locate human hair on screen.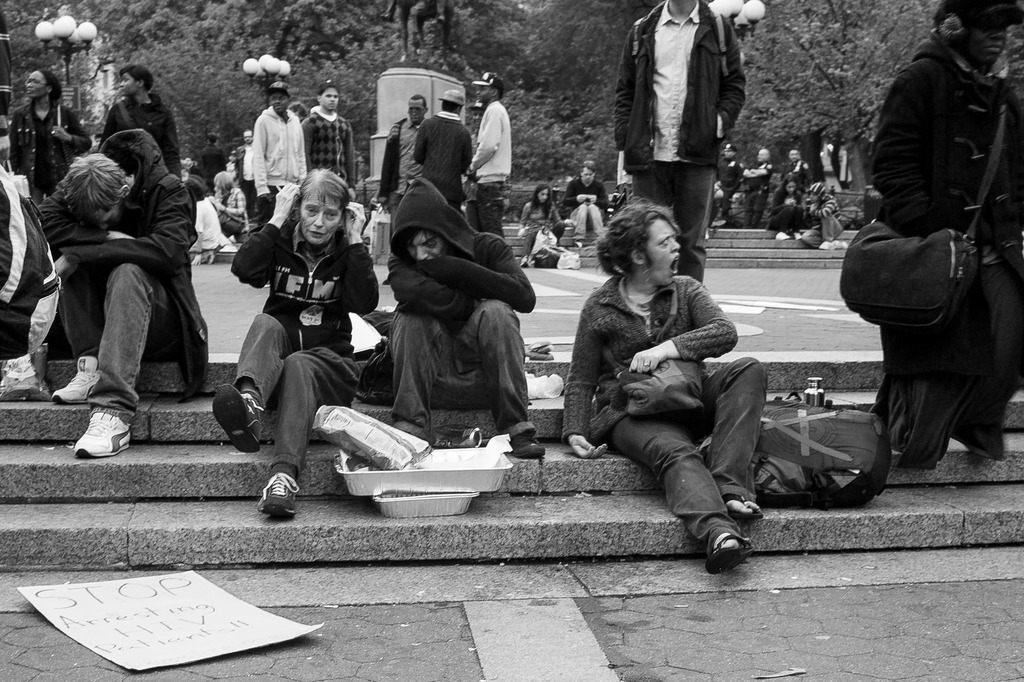
On screen at x1=299 y1=172 x2=350 y2=227.
